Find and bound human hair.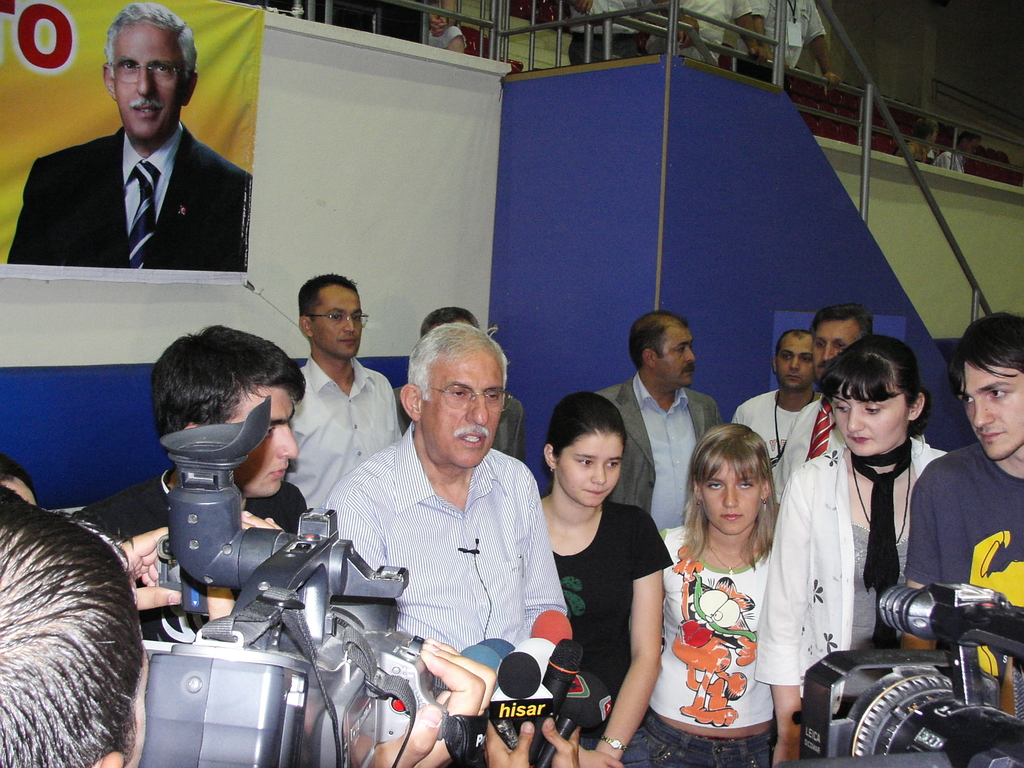
Bound: 808/303/873/342.
